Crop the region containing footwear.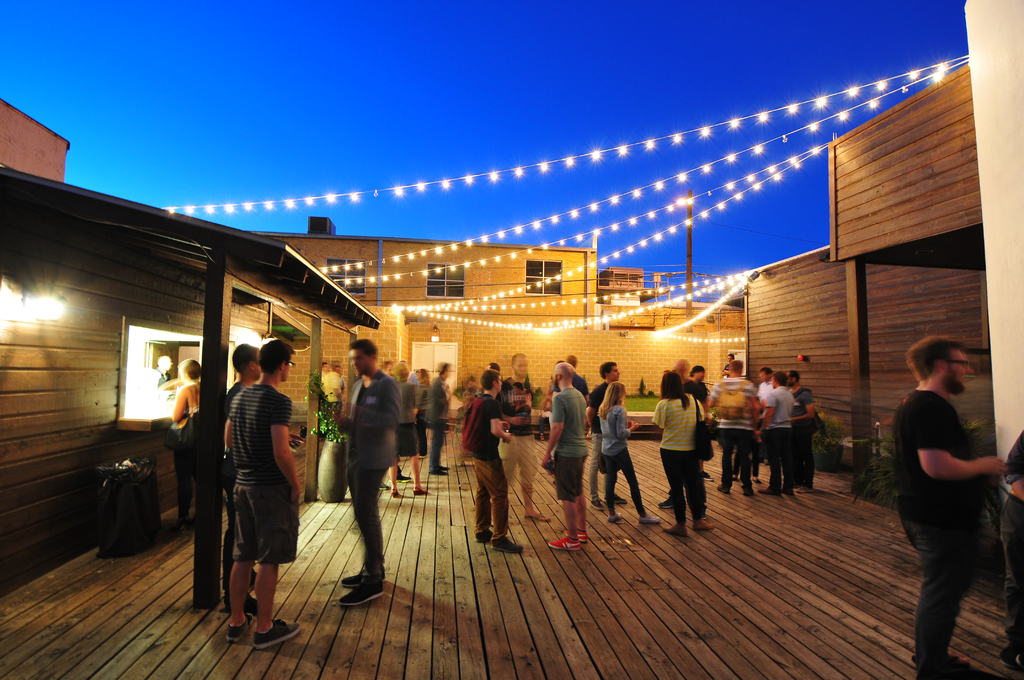
Crop region: (x1=702, y1=469, x2=716, y2=482).
